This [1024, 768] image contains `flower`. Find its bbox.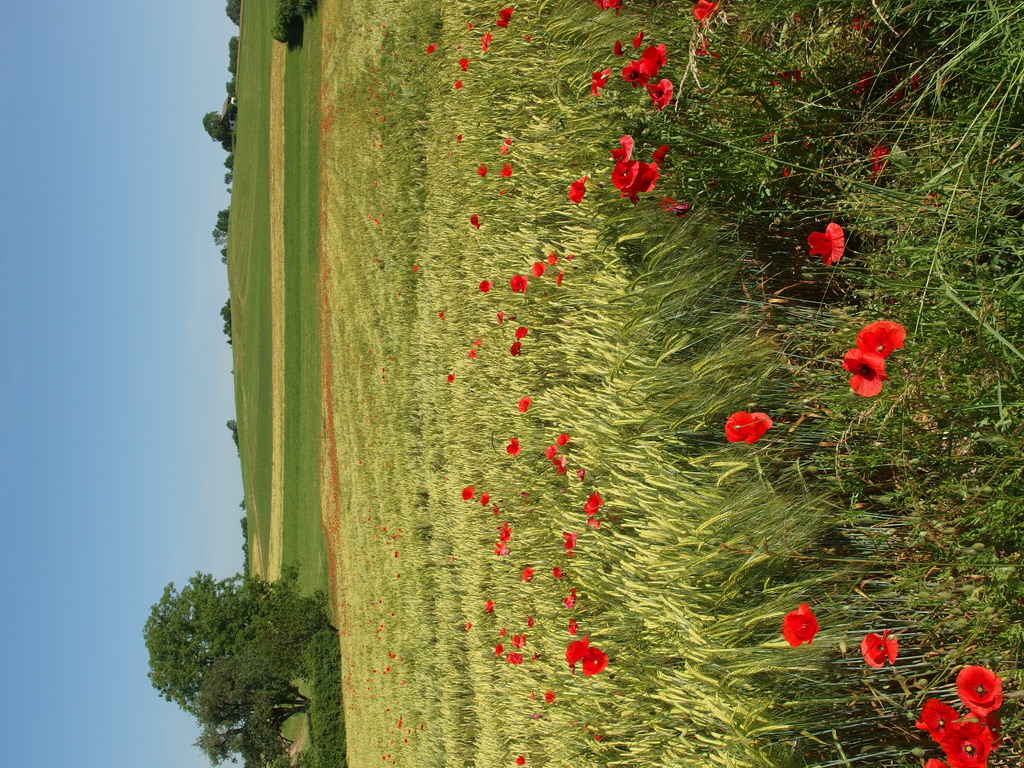
bbox(724, 410, 776, 445).
